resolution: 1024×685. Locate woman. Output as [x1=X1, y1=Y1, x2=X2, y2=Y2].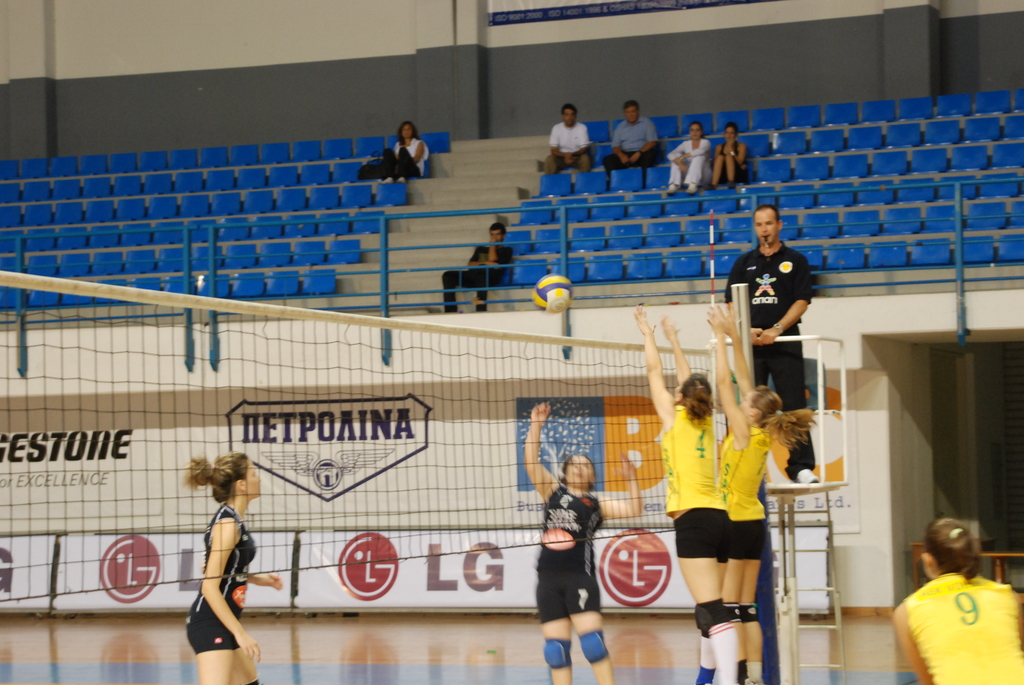
[x1=380, y1=118, x2=429, y2=182].
